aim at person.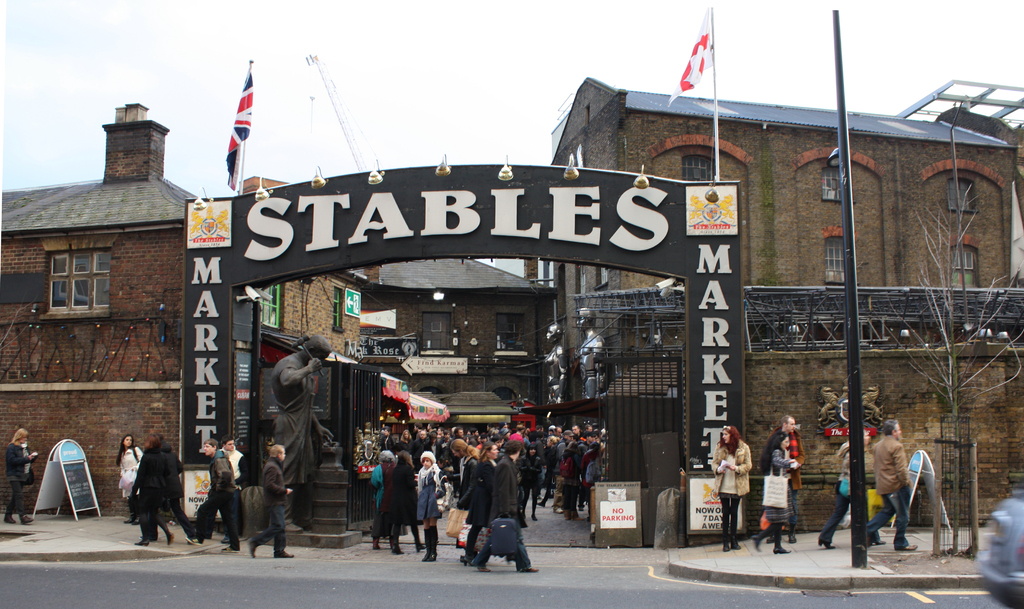
Aimed at {"x1": 711, "y1": 423, "x2": 751, "y2": 555}.
